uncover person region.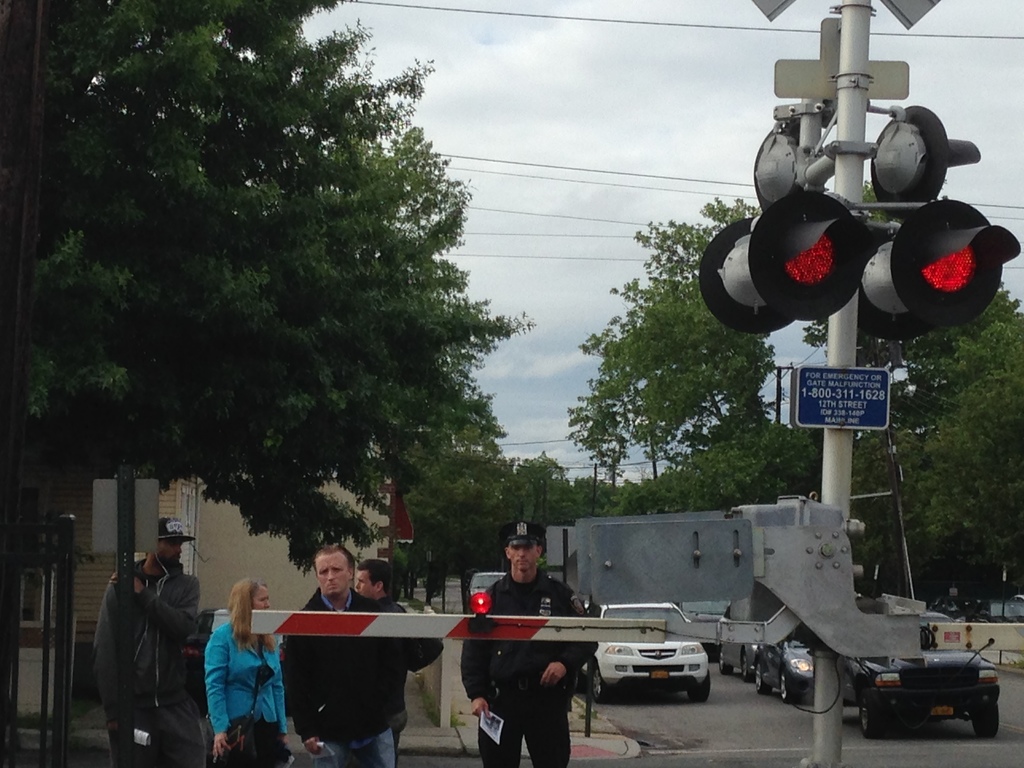
Uncovered: (346, 559, 439, 678).
